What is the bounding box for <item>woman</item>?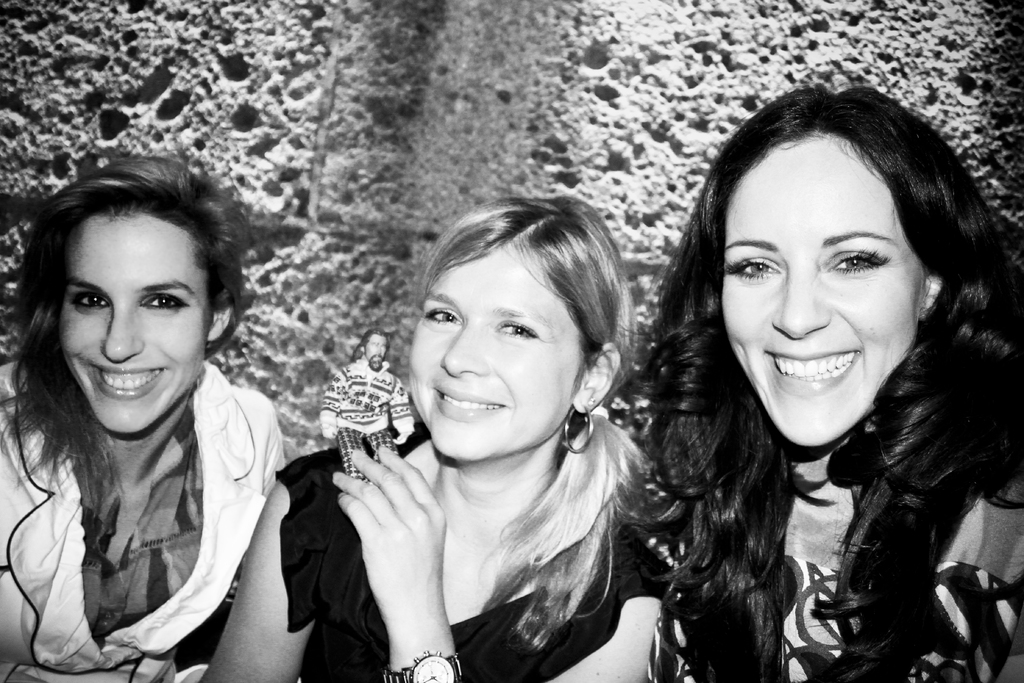
box(612, 82, 1022, 682).
